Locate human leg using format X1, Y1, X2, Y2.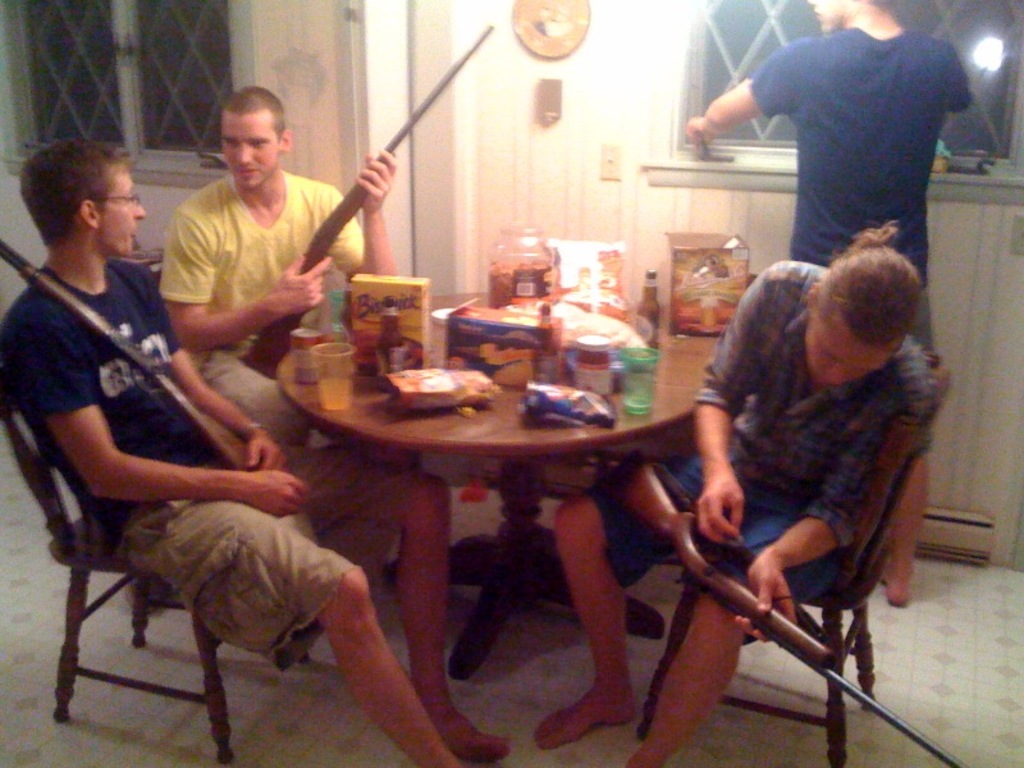
628, 504, 840, 767.
